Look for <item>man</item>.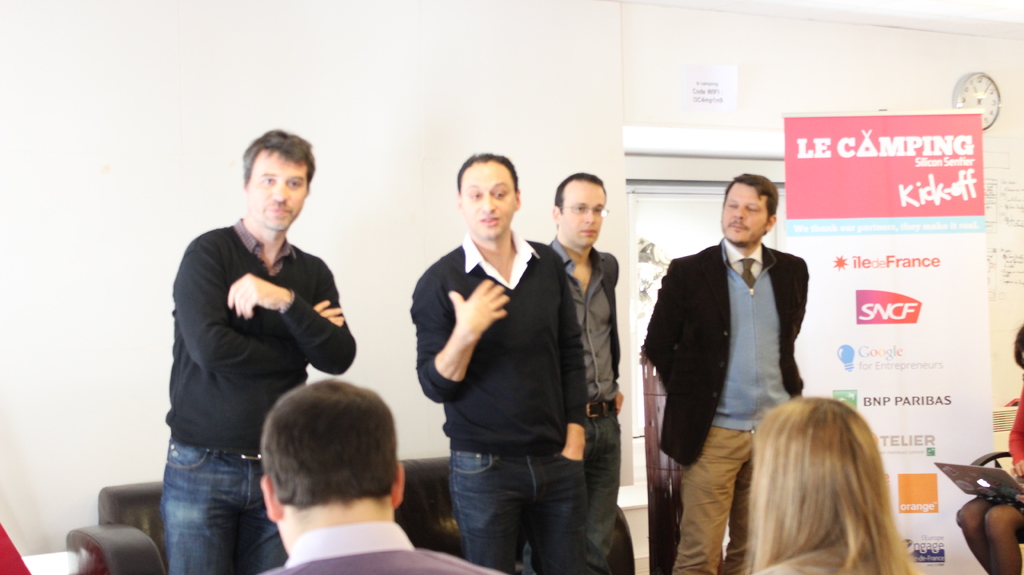
Found: [646,164,836,546].
